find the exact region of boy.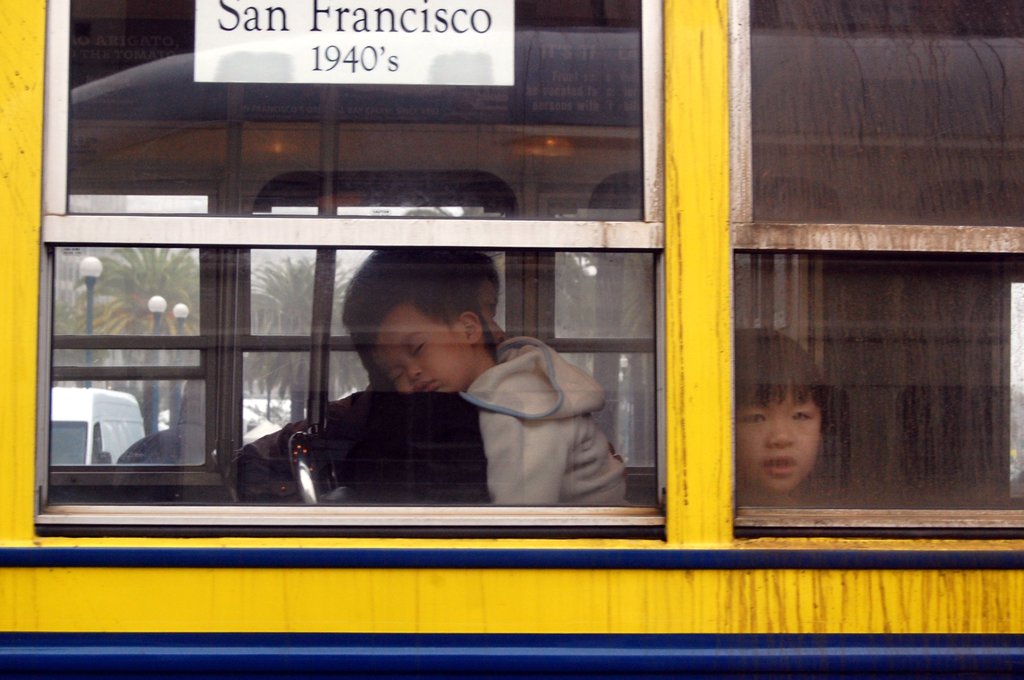
Exact region: box=[358, 242, 642, 519].
